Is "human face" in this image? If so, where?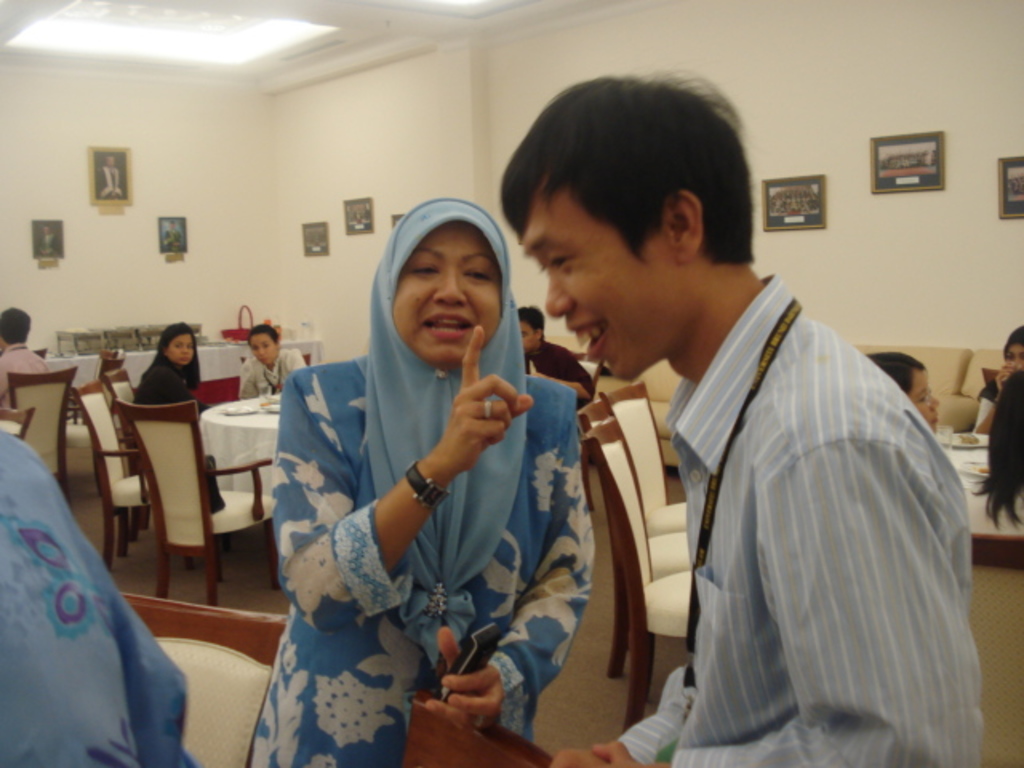
Yes, at bbox=(253, 336, 277, 366).
